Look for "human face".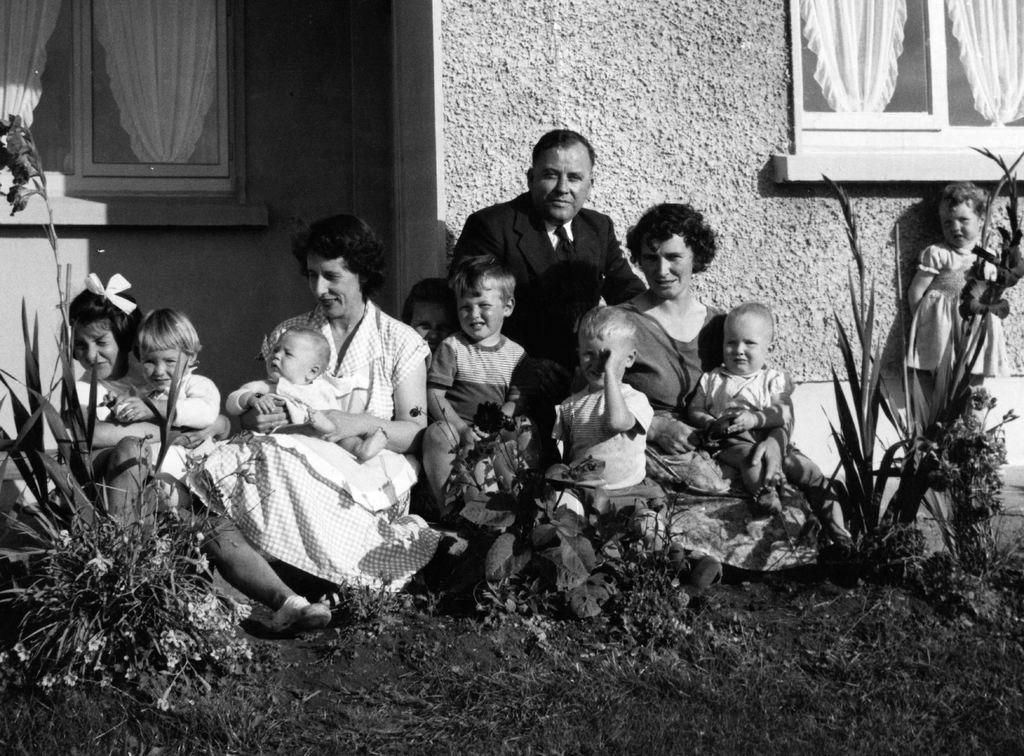
Found: region(312, 259, 356, 315).
